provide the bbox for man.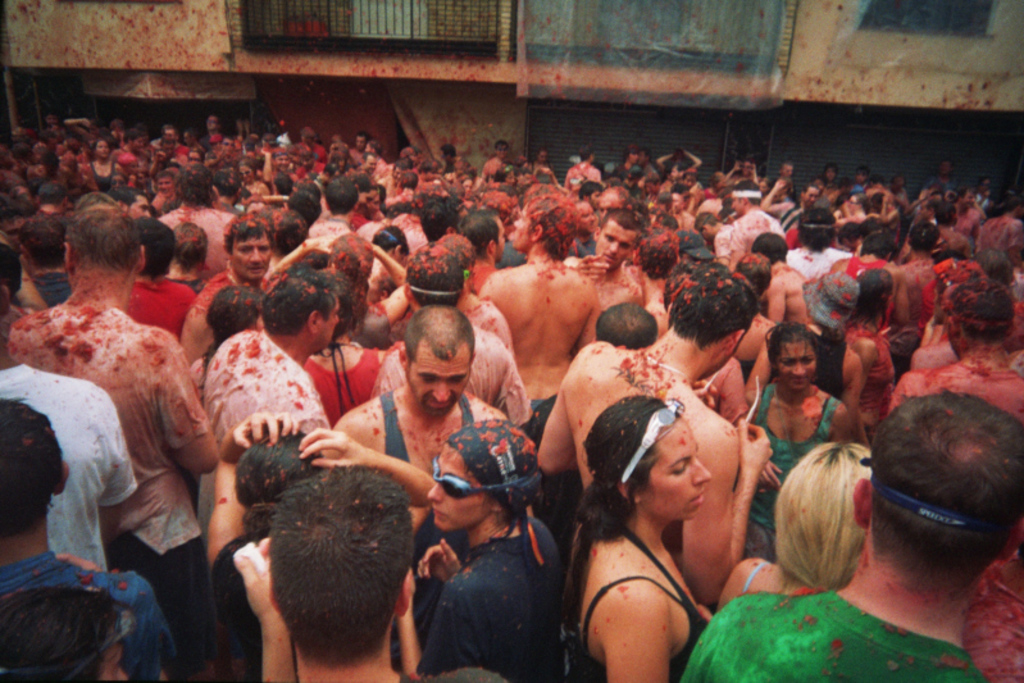
select_region(181, 131, 214, 160).
